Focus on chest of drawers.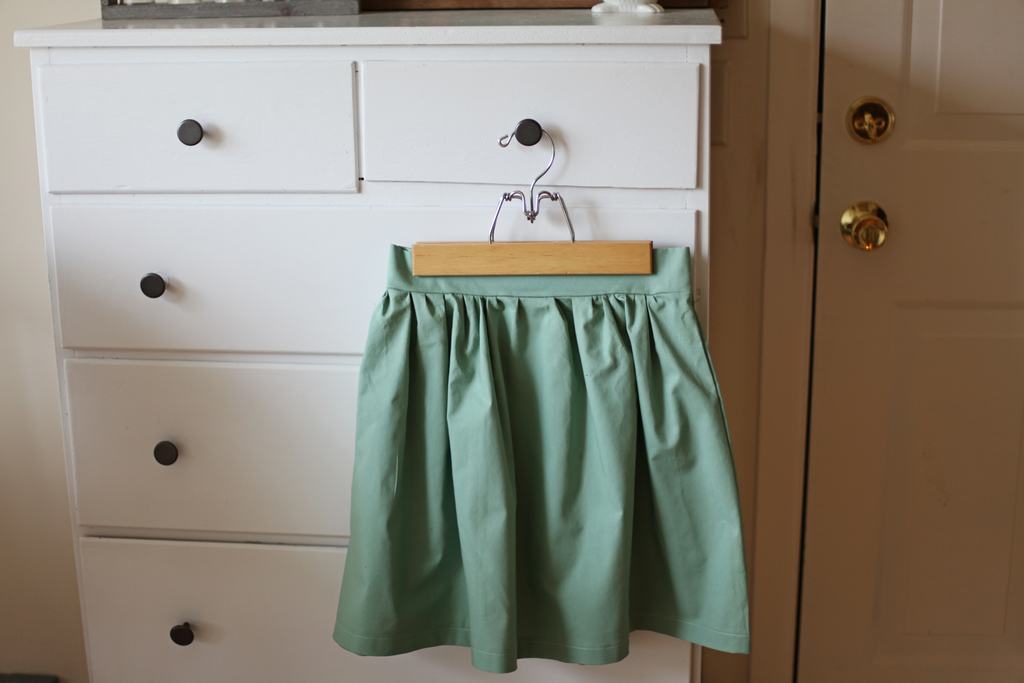
Focused at l=10, t=13, r=726, b=682.
